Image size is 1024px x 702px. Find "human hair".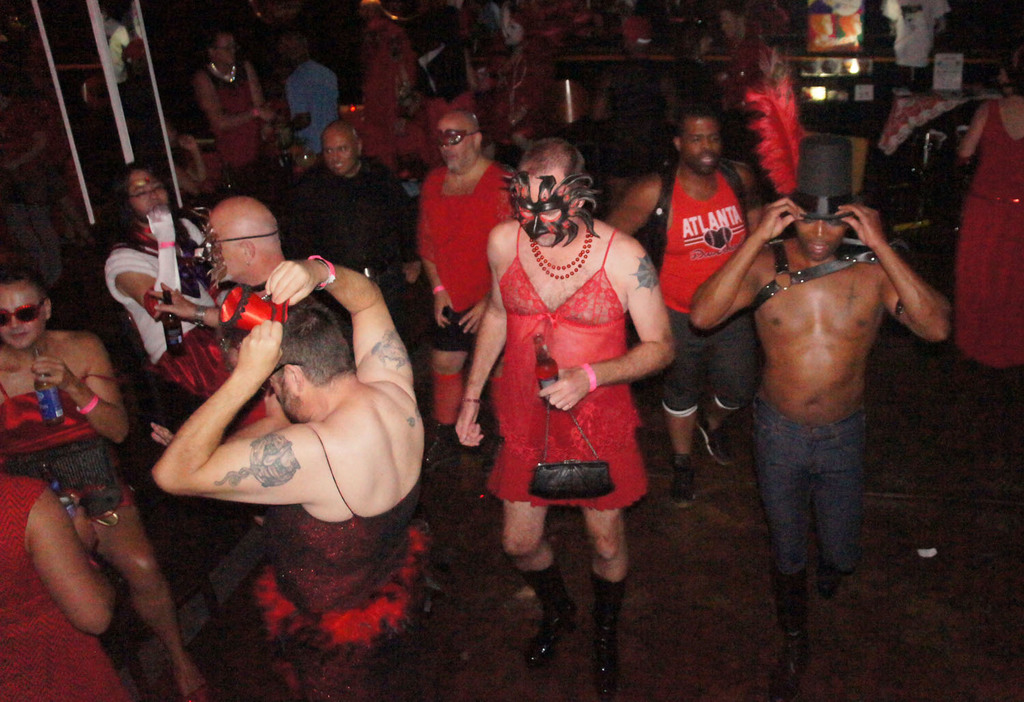
[x1=672, y1=102, x2=720, y2=148].
